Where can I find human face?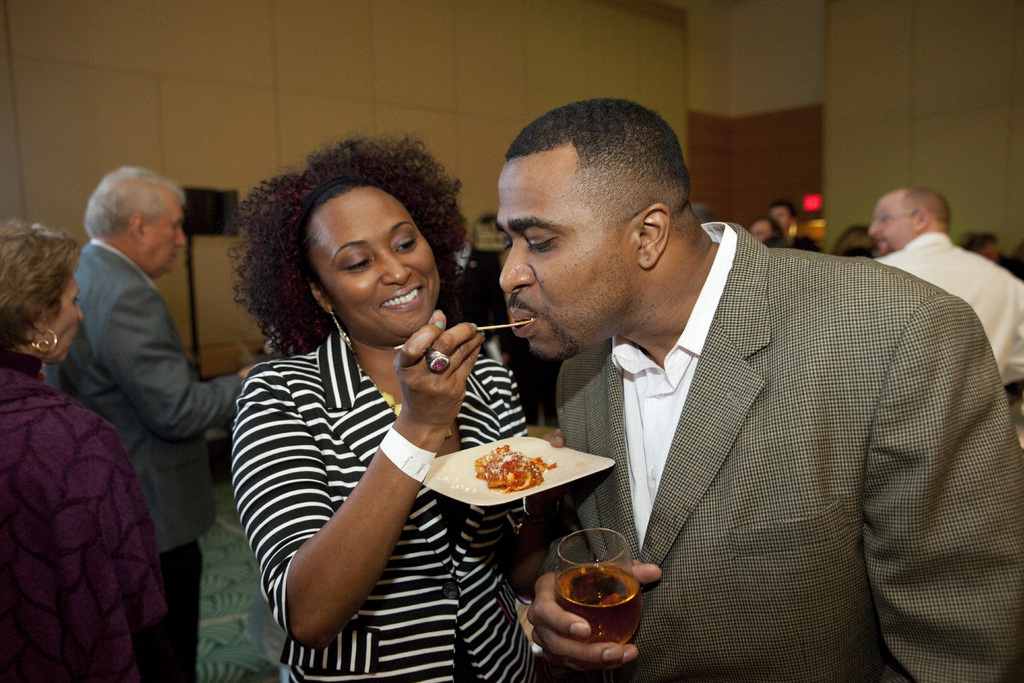
You can find it at 497,156,639,360.
